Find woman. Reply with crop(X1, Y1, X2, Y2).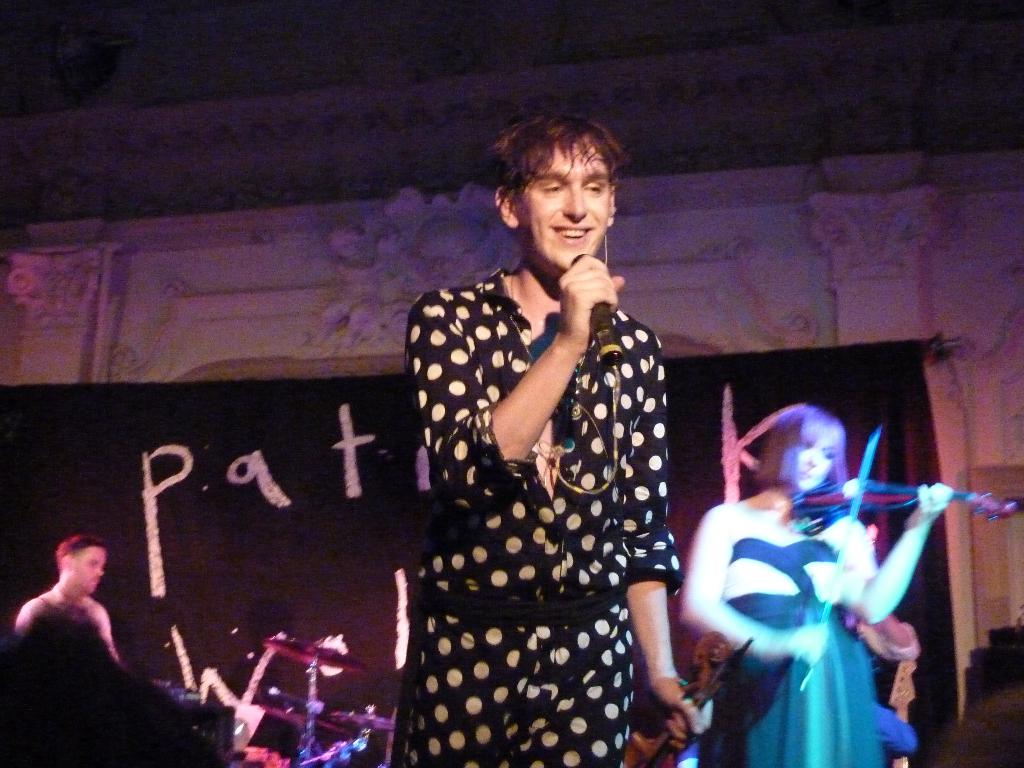
crop(685, 399, 950, 767).
